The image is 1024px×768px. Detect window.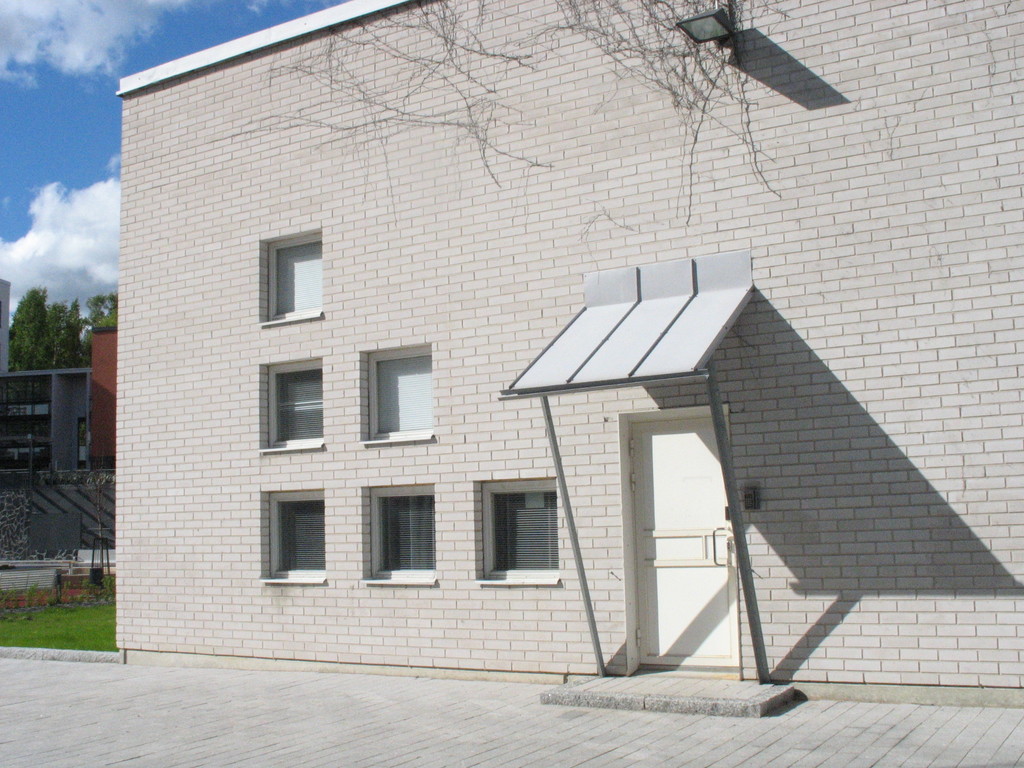
Detection: [473,478,559,586].
